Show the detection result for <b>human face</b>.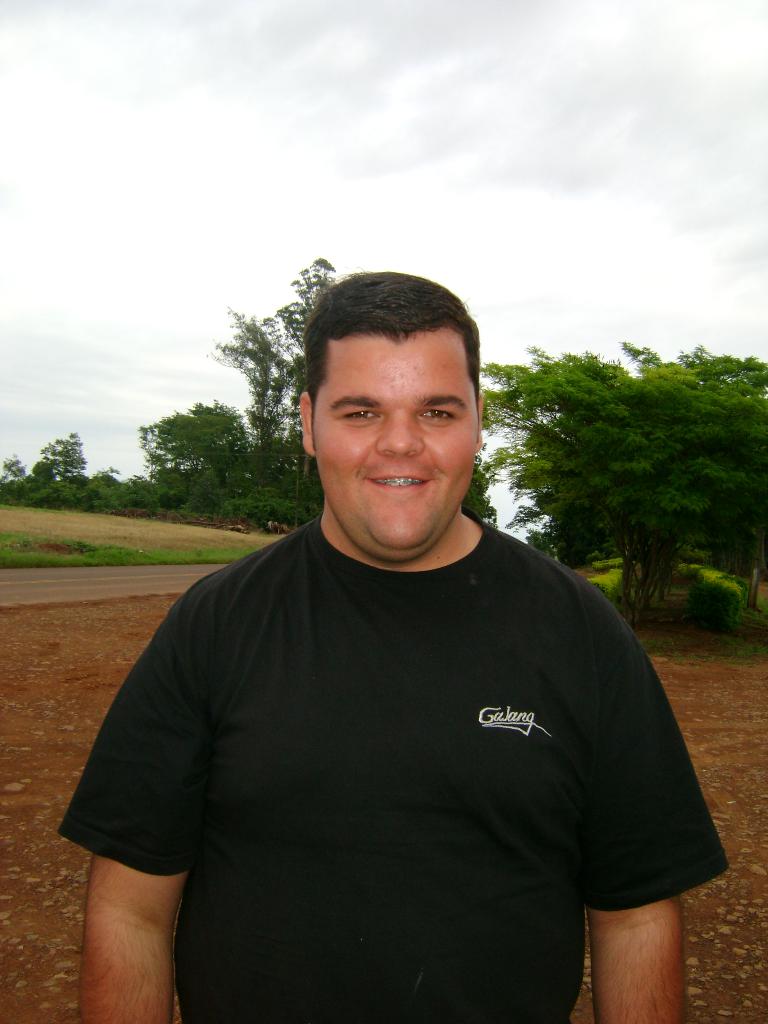
{"x1": 314, "y1": 337, "x2": 481, "y2": 548}.
